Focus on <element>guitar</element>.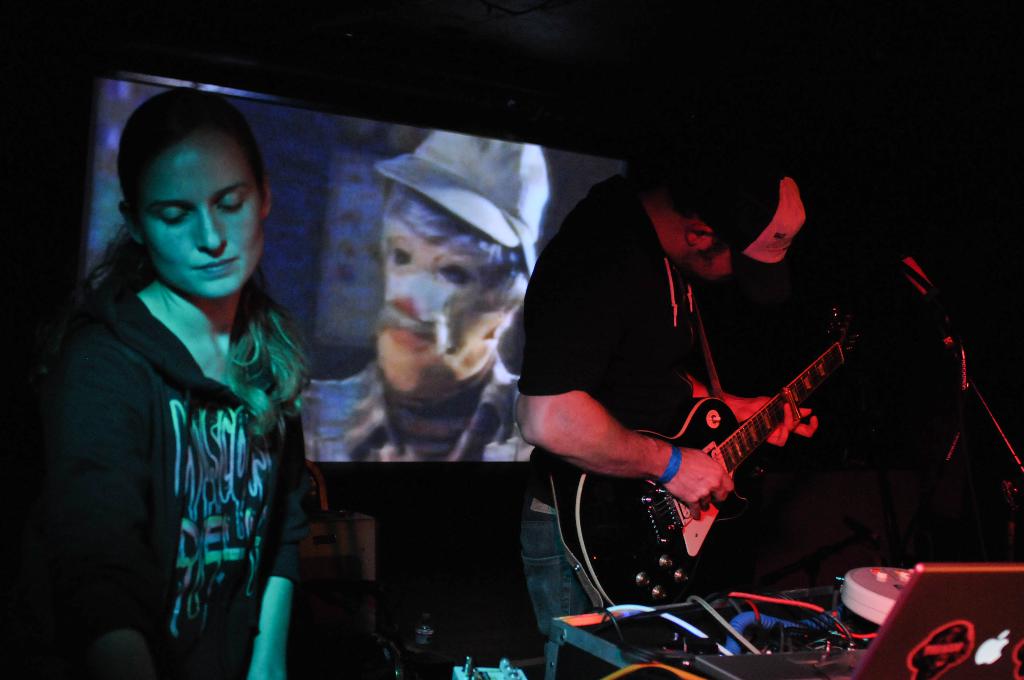
Focused at bbox=(571, 332, 860, 611).
